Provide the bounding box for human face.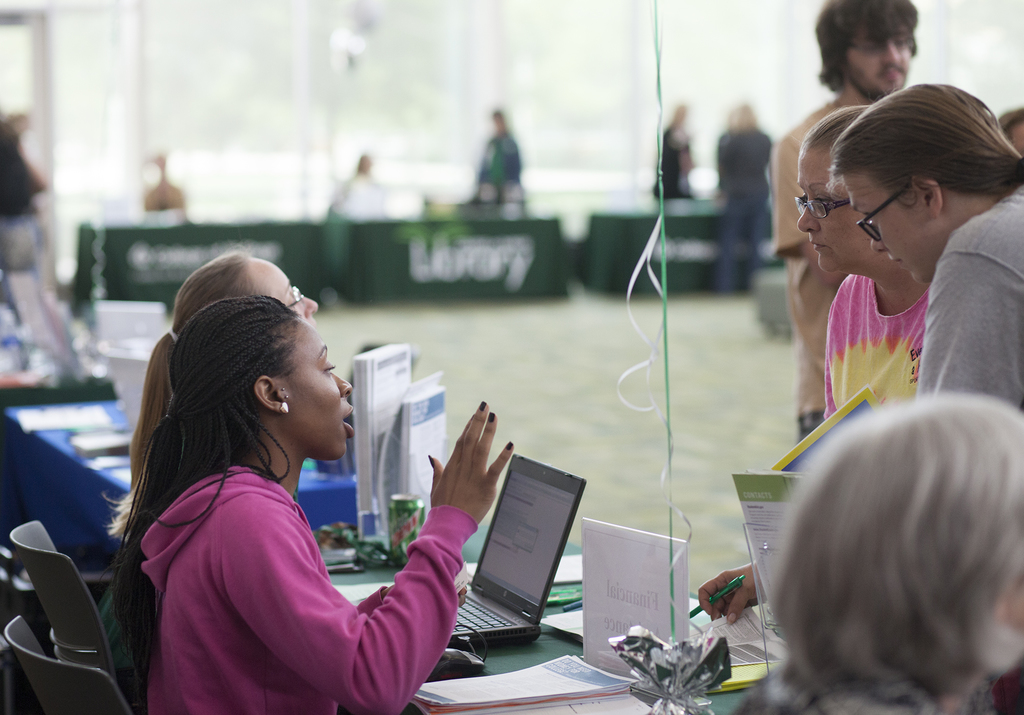
<box>846,33,911,101</box>.
